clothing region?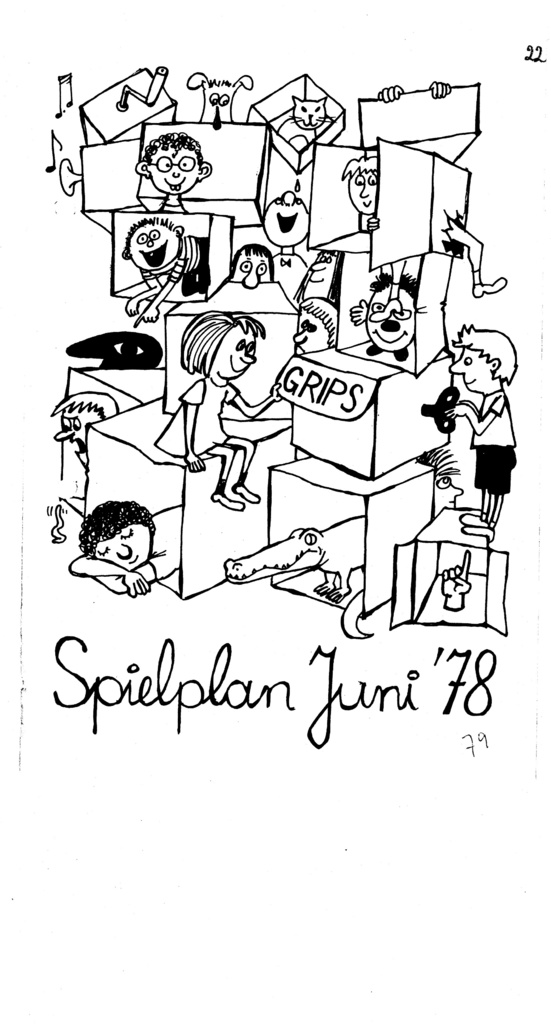
l=463, t=394, r=518, b=492
